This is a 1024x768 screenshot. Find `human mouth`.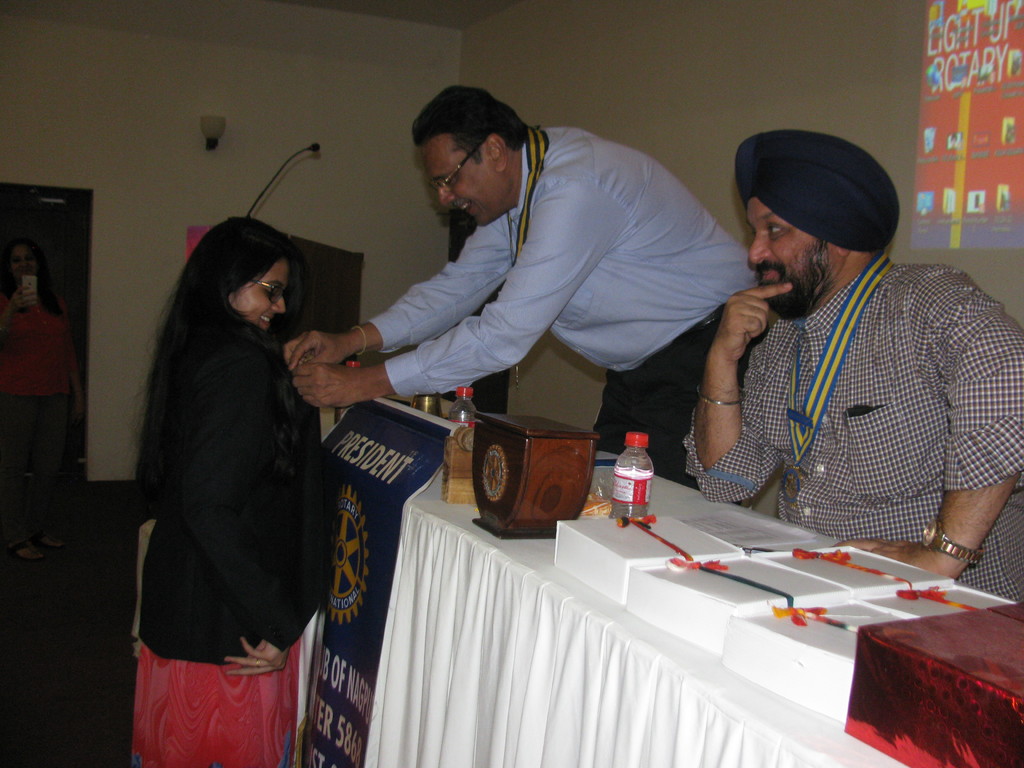
Bounding box: 758:269:774:280.
